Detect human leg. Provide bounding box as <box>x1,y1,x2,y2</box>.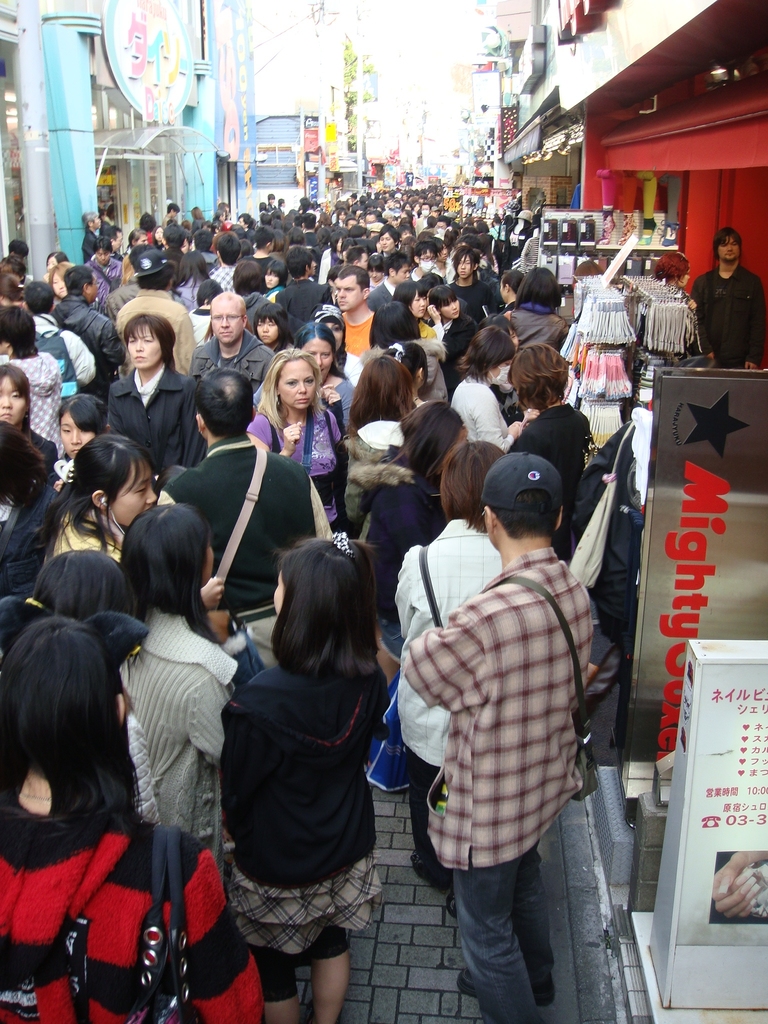
<box>307,923,351,1023</box>.
